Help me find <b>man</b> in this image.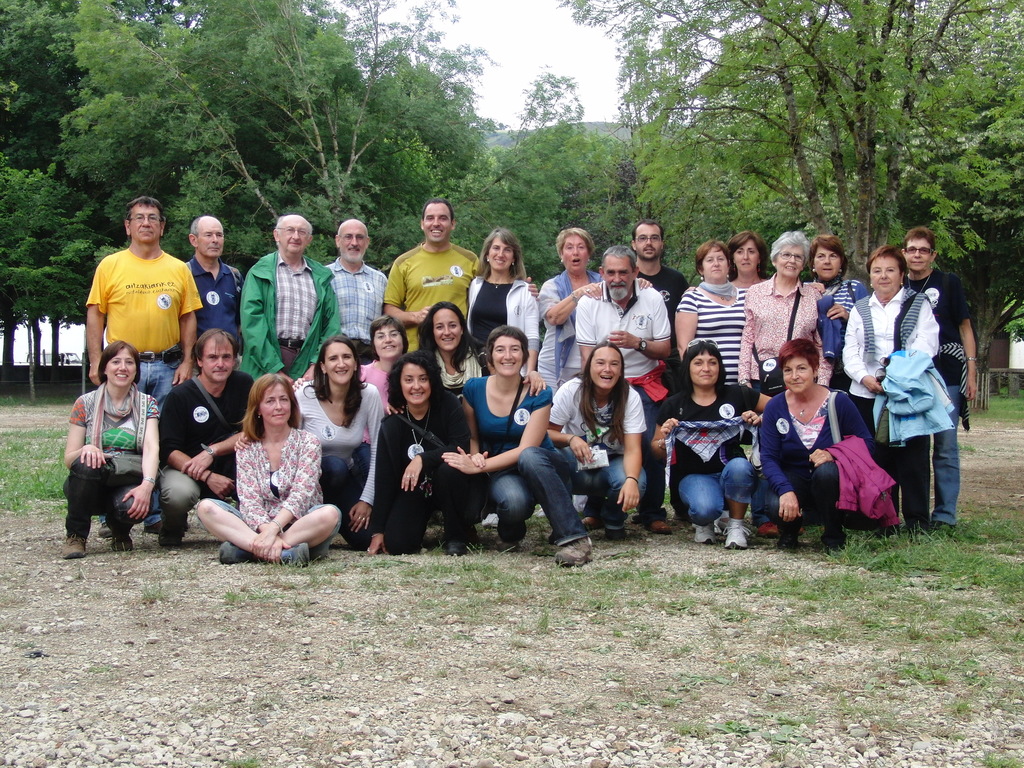
Found it: x1=243, y1=214, x2=340, y2=378.
